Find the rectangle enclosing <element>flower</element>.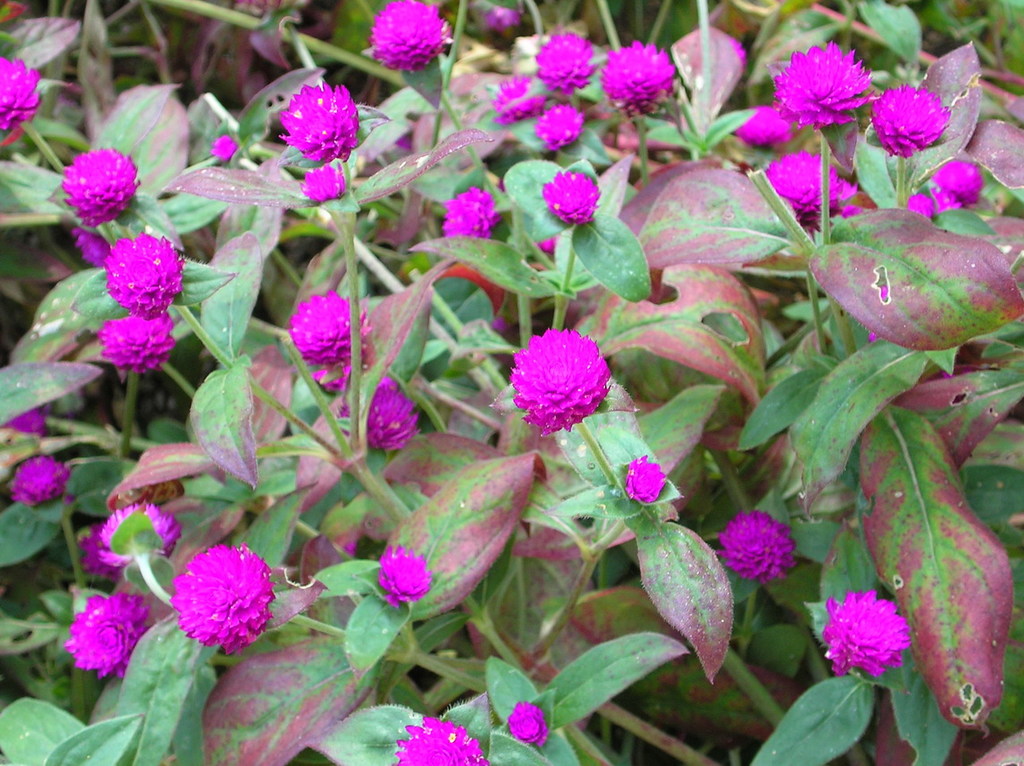
locate(378, 551, 436, 609).
